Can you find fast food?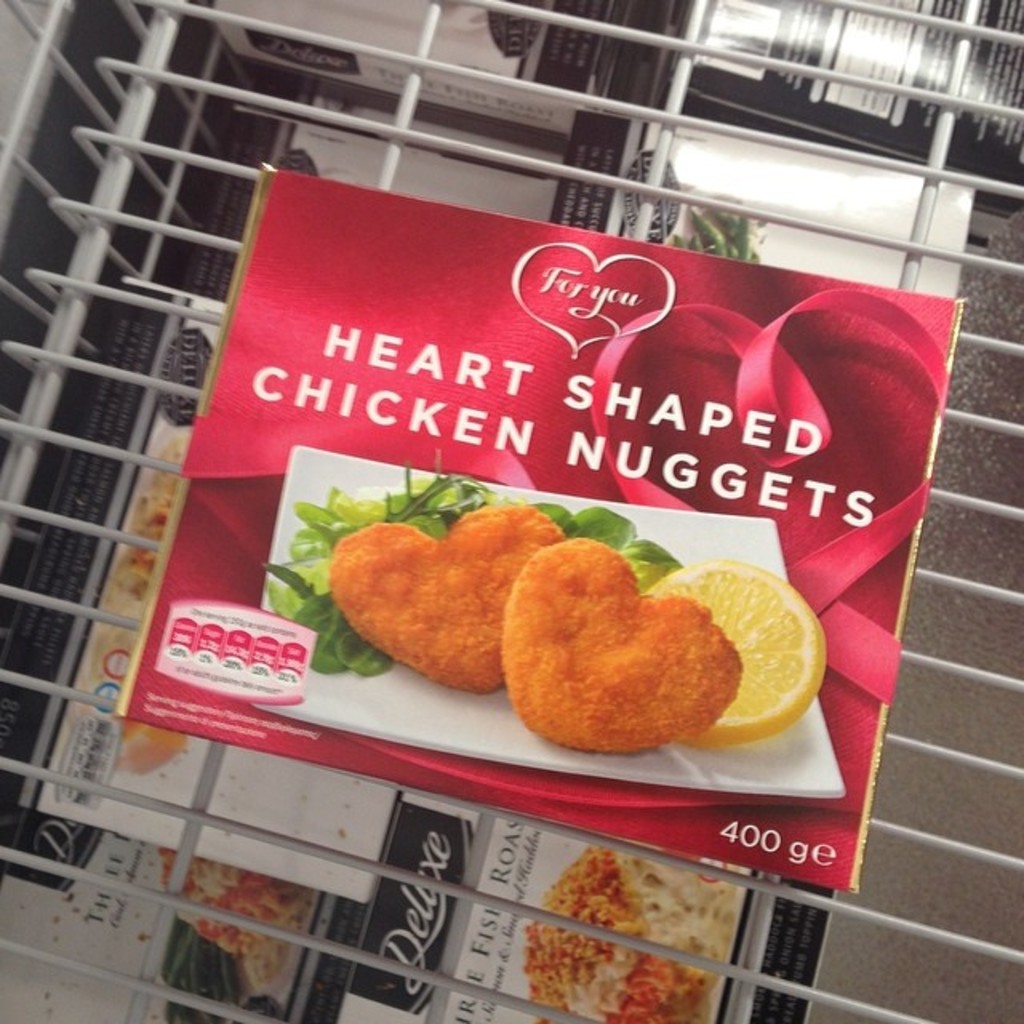
Yes, bounding box: crop(158, 851, 310, 976).
